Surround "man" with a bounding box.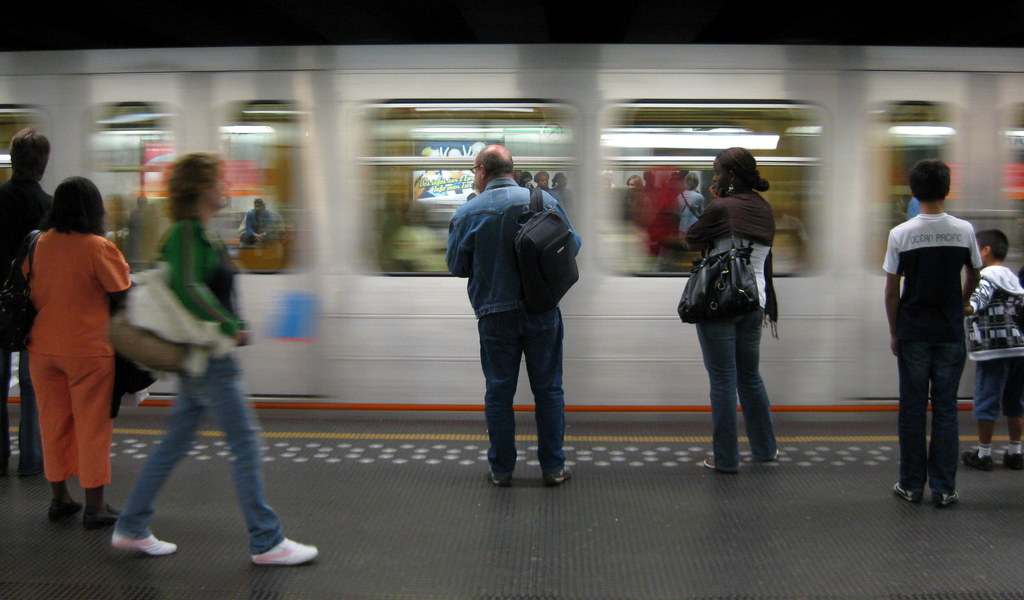
bbox=[0, 124, 61, 481].
